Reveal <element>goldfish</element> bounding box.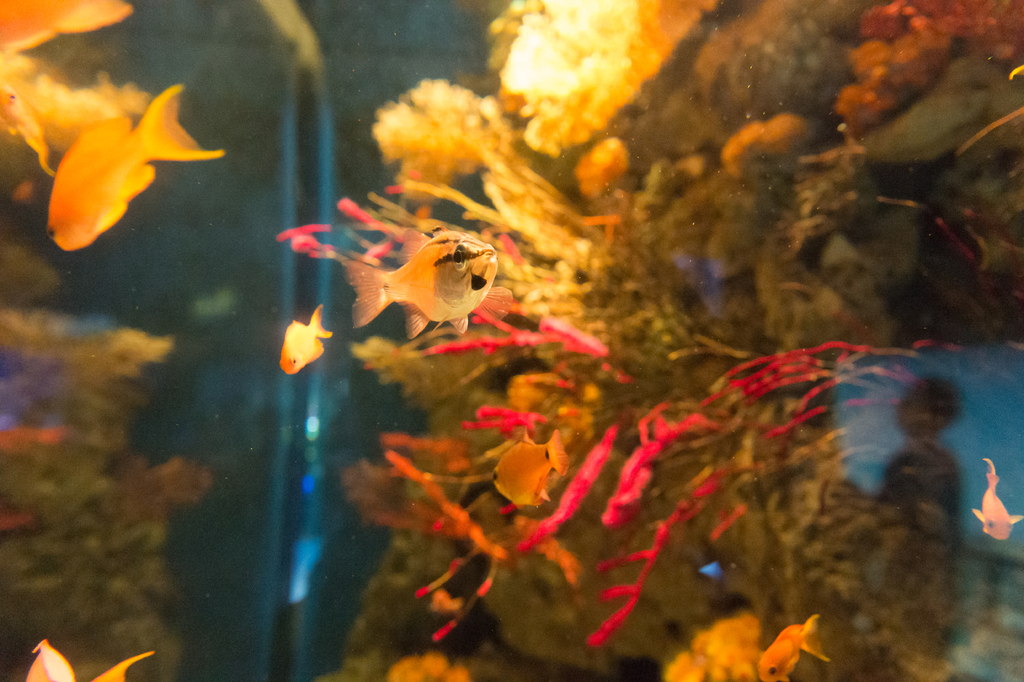
Revealed: <bbox>49, 85, 224, 254</bbox>.
